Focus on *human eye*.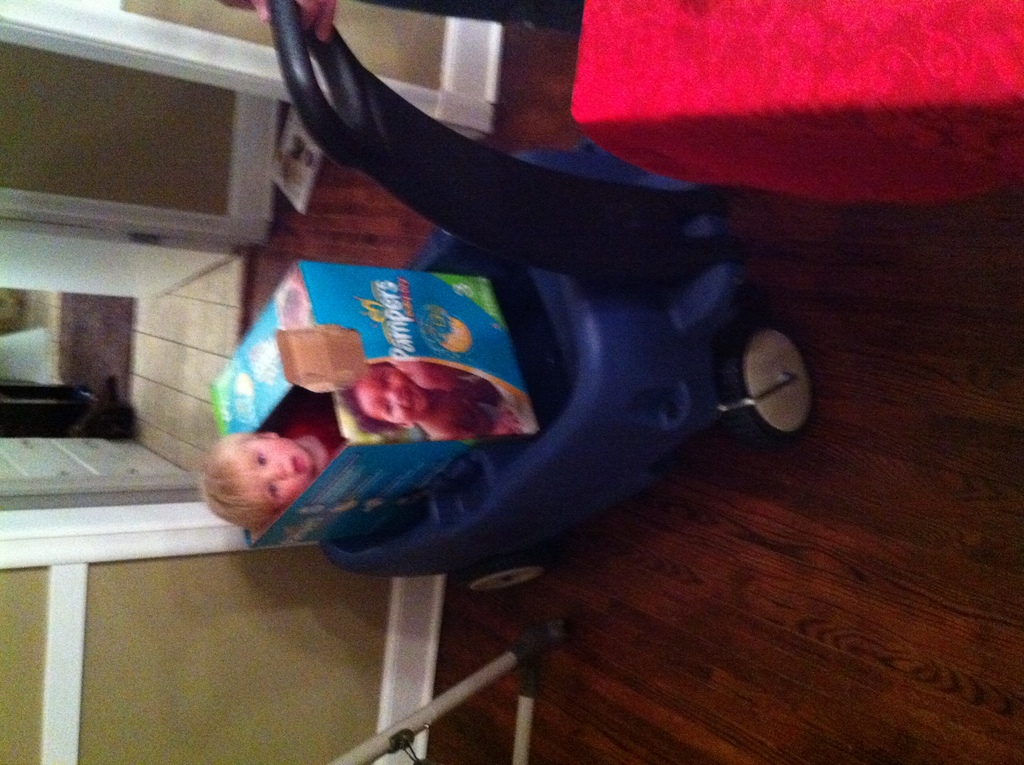
Focused at rect(253, 447, 268, 471).
